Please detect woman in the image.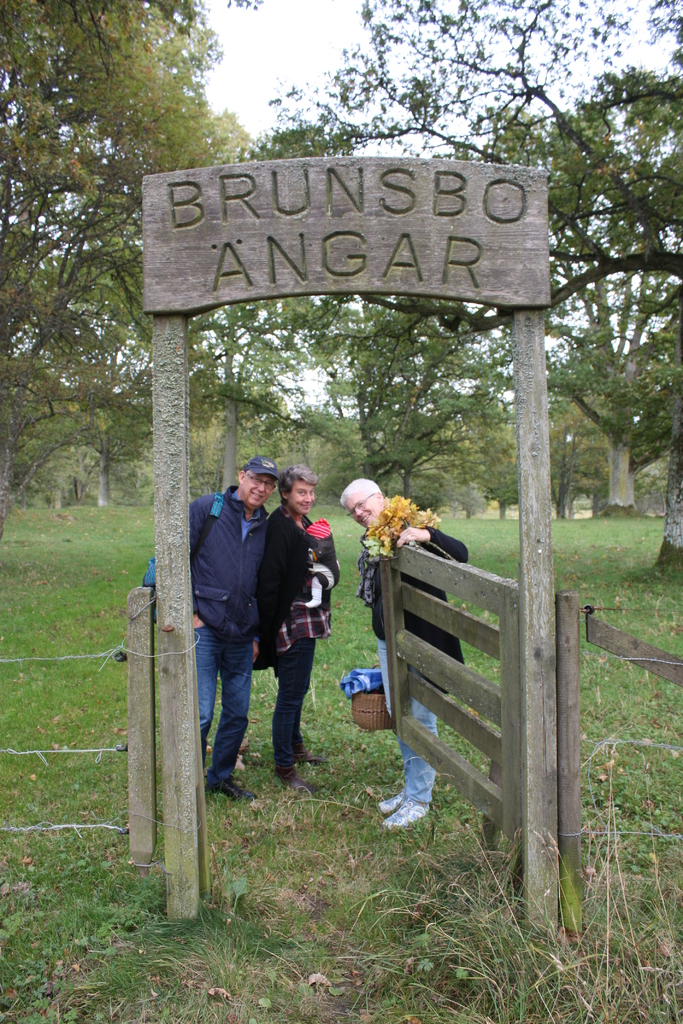
select_region(258, 459, 340, 797).
